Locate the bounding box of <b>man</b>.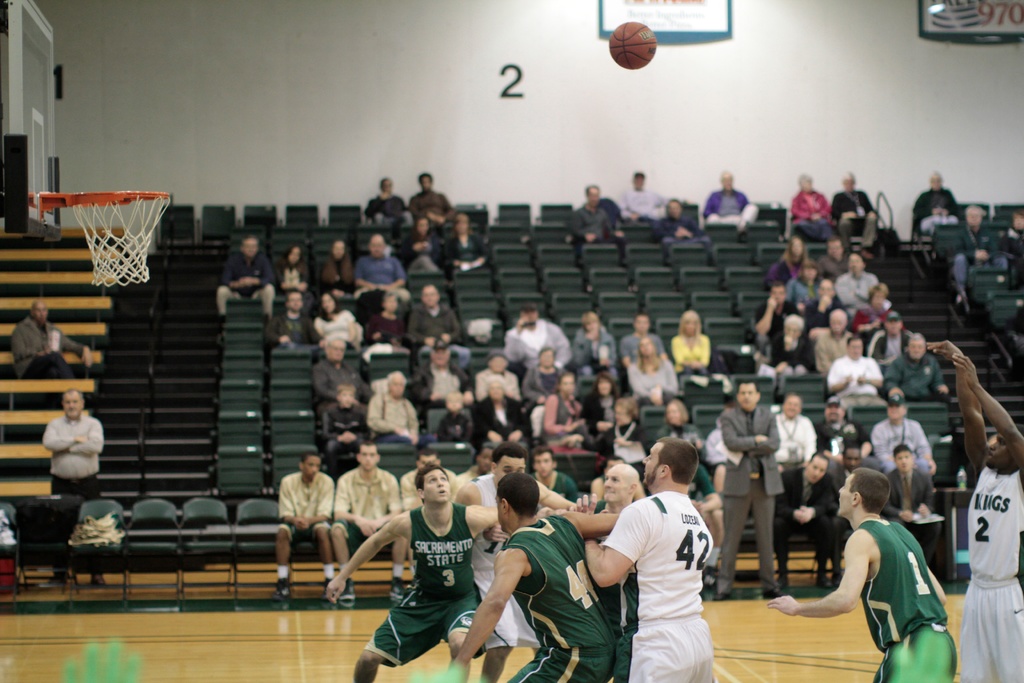
Bounding box: left=780, top=447, right=838, bottom=584.
